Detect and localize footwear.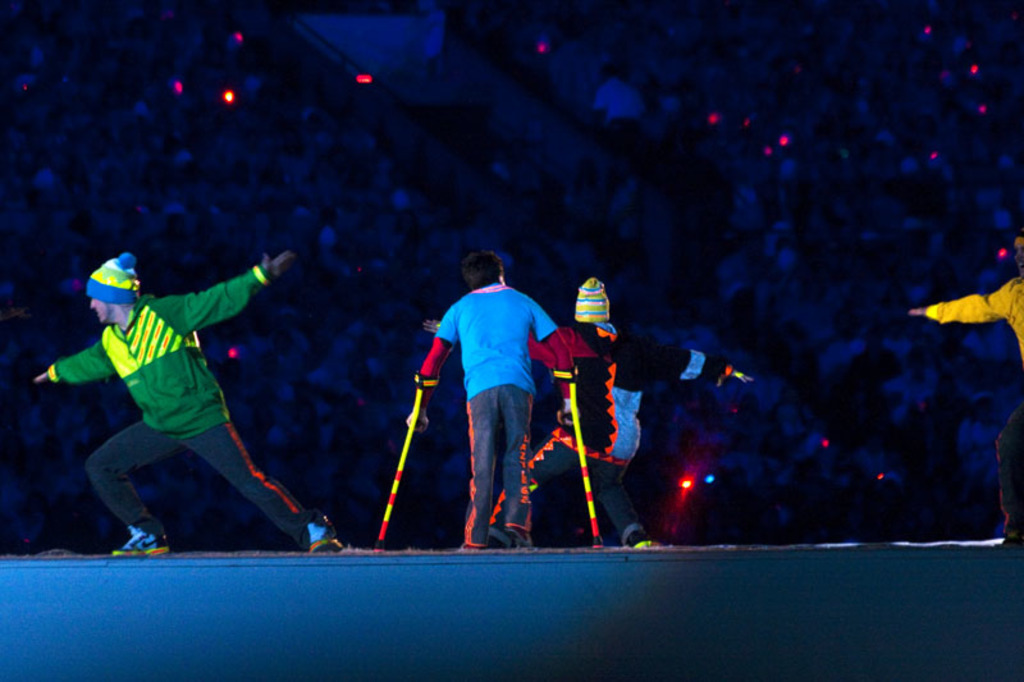
Localized at {"x1": 623, "y1": 527, "x2": 658, "y2": 549}.
